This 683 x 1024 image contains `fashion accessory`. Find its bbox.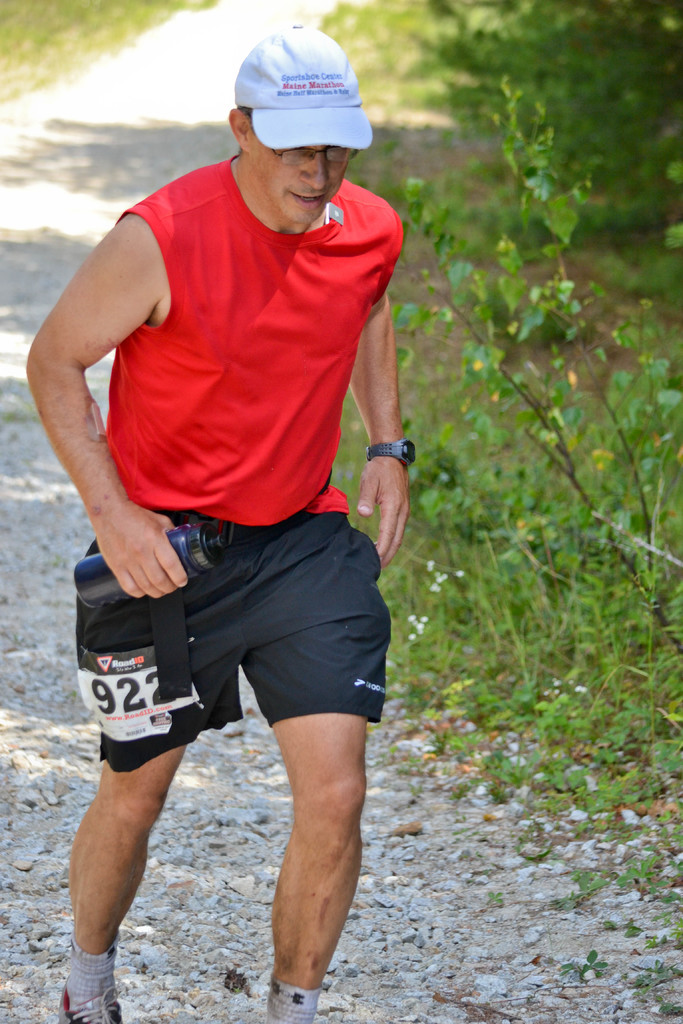
368 433 420 465.
